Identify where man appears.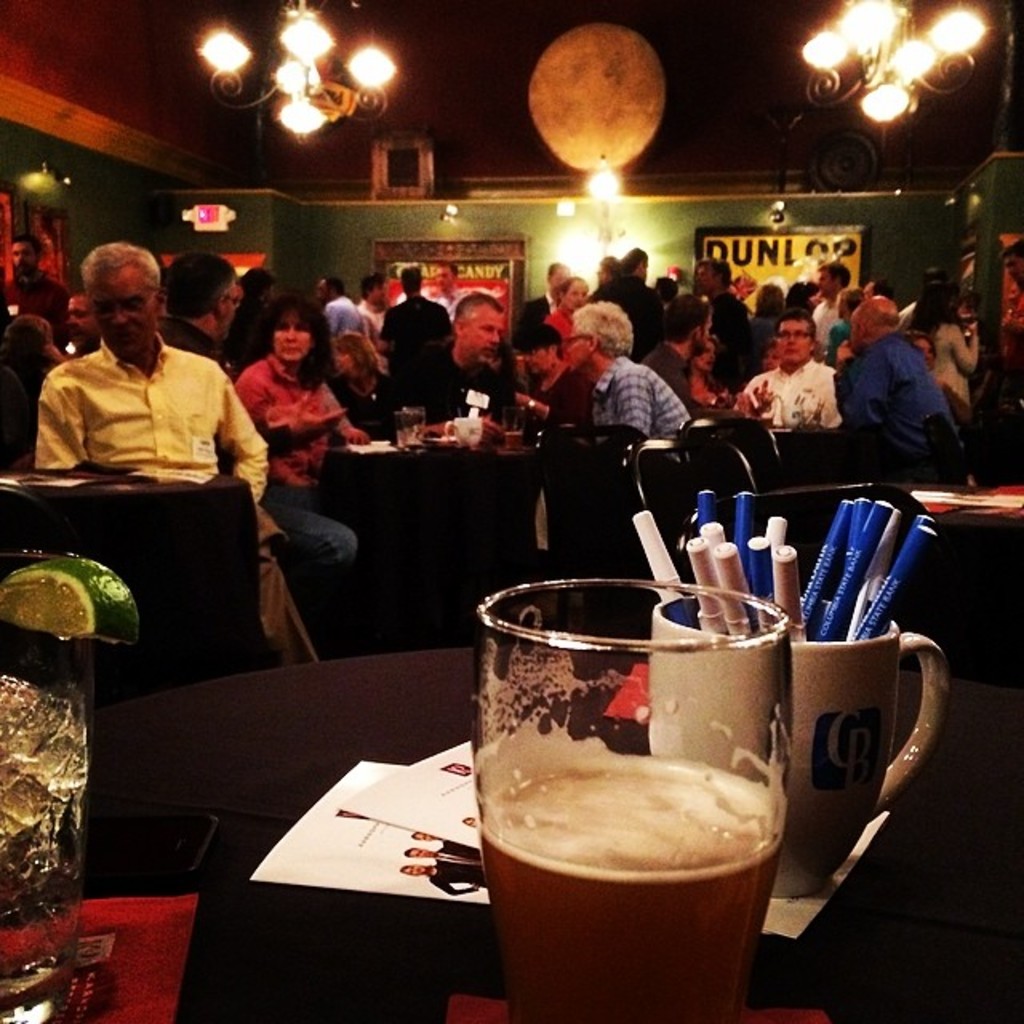
Appears at left=734, top=310, right=840, bottom=426.
